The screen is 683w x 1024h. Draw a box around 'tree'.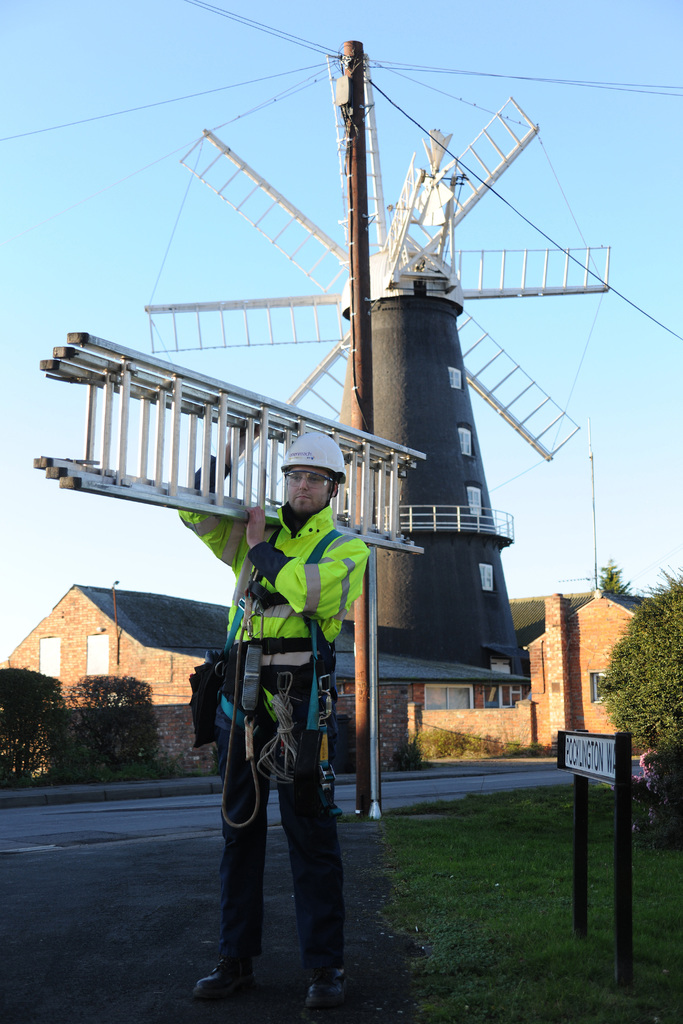
(x1=0, y1=665, x2=56, y2=773).
